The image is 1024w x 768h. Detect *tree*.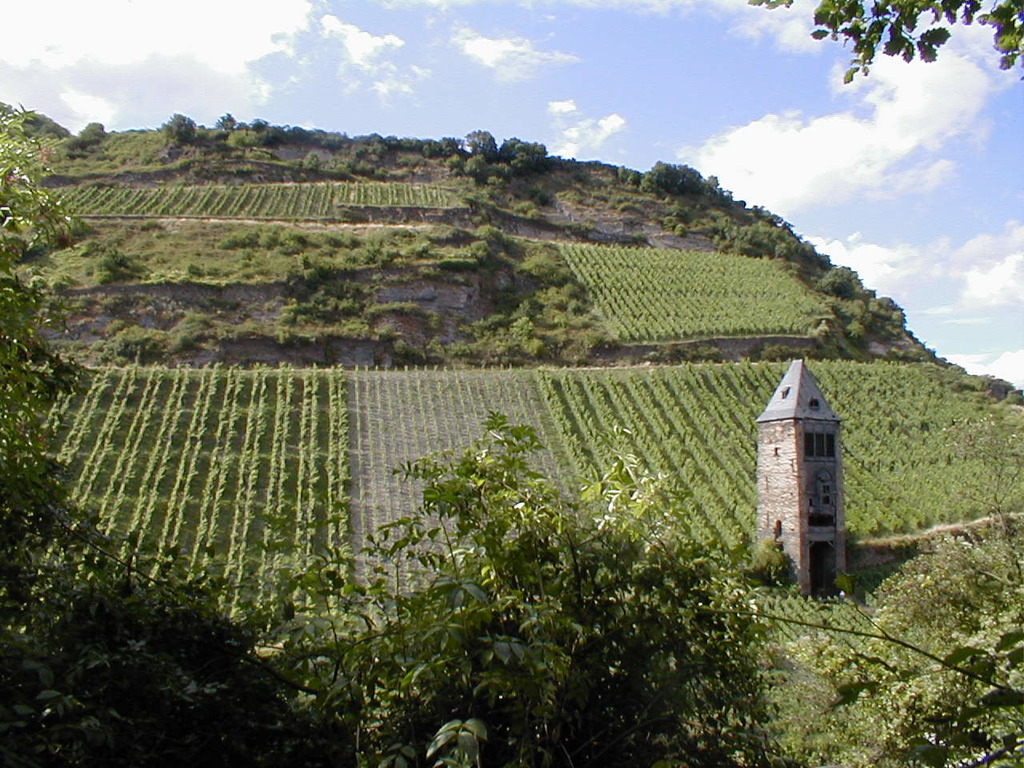
Detection: BBox(698, 414, 1023, 767).
